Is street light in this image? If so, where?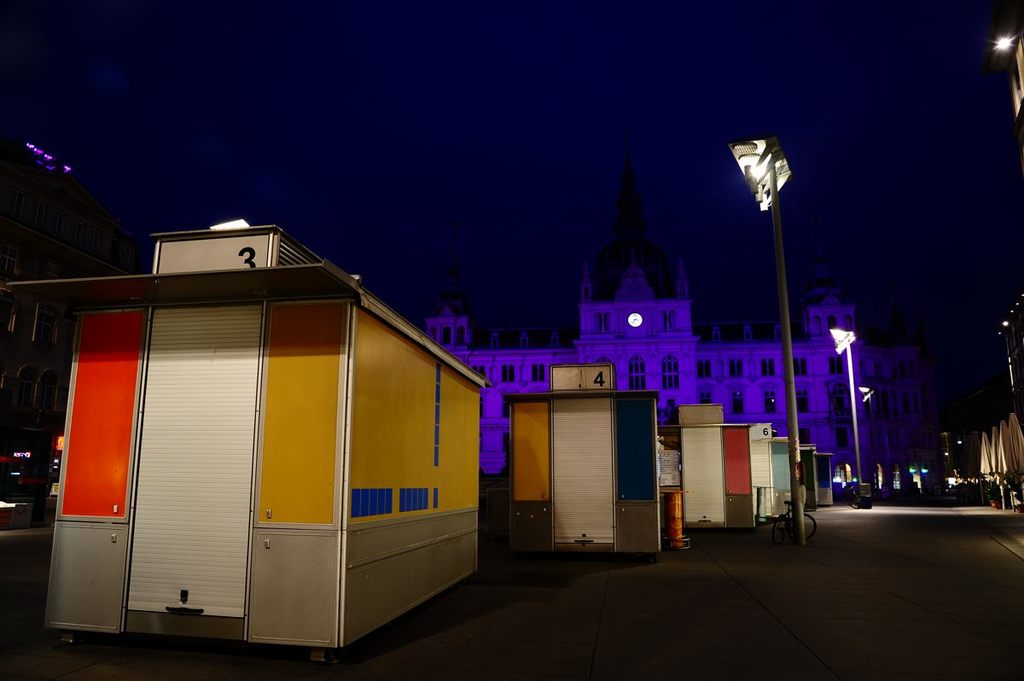
Yes, at locate(728, 135, 801, 550).
